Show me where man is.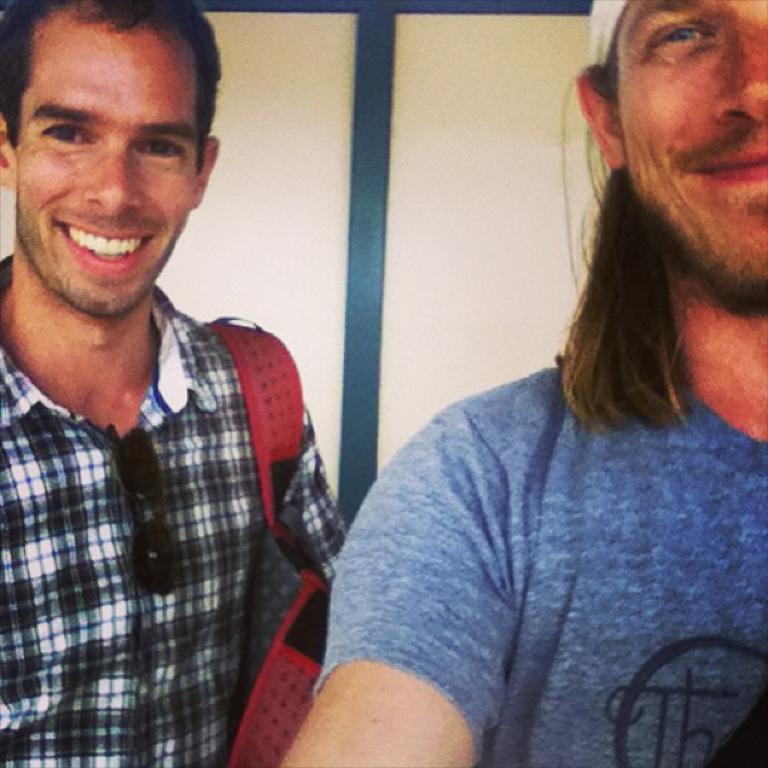
man is at 280:0:767:767.
